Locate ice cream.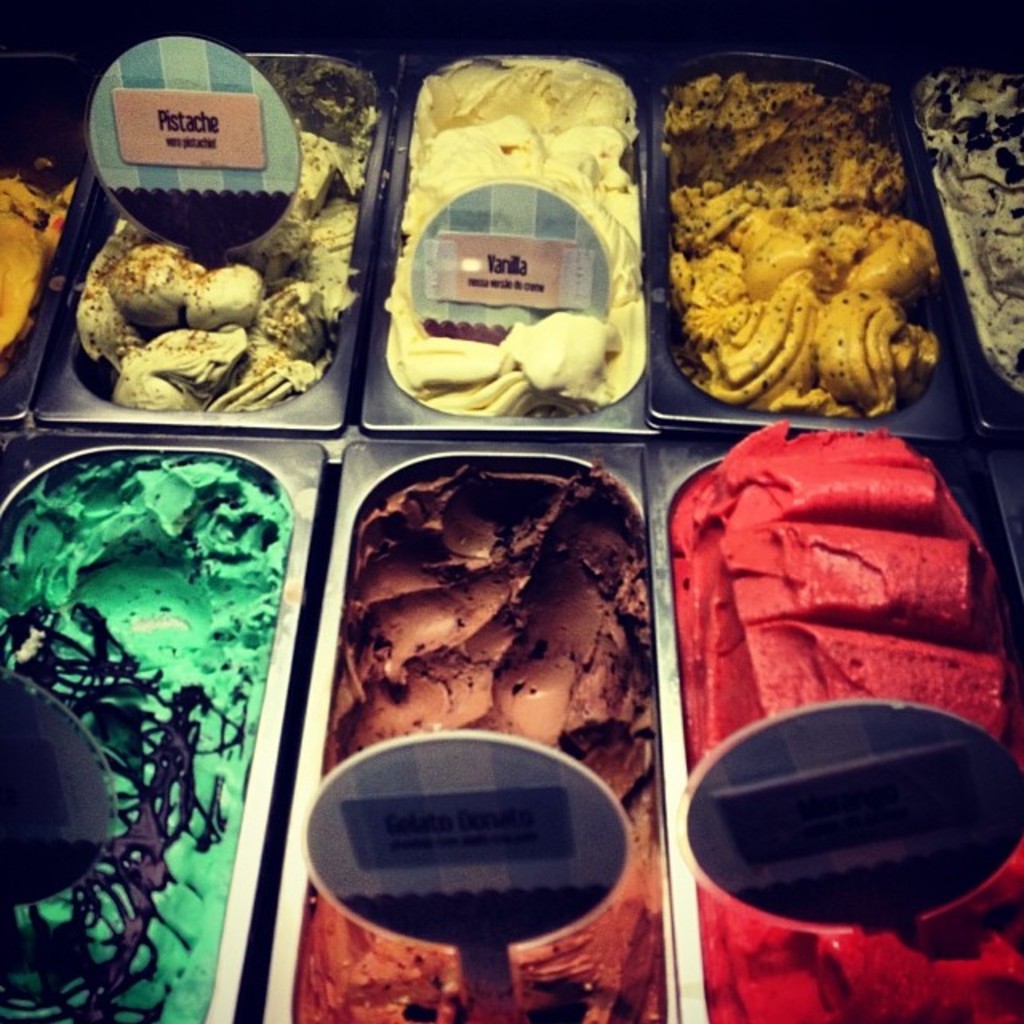
Bounding box: bbox=(54, 35, 357, 427).
